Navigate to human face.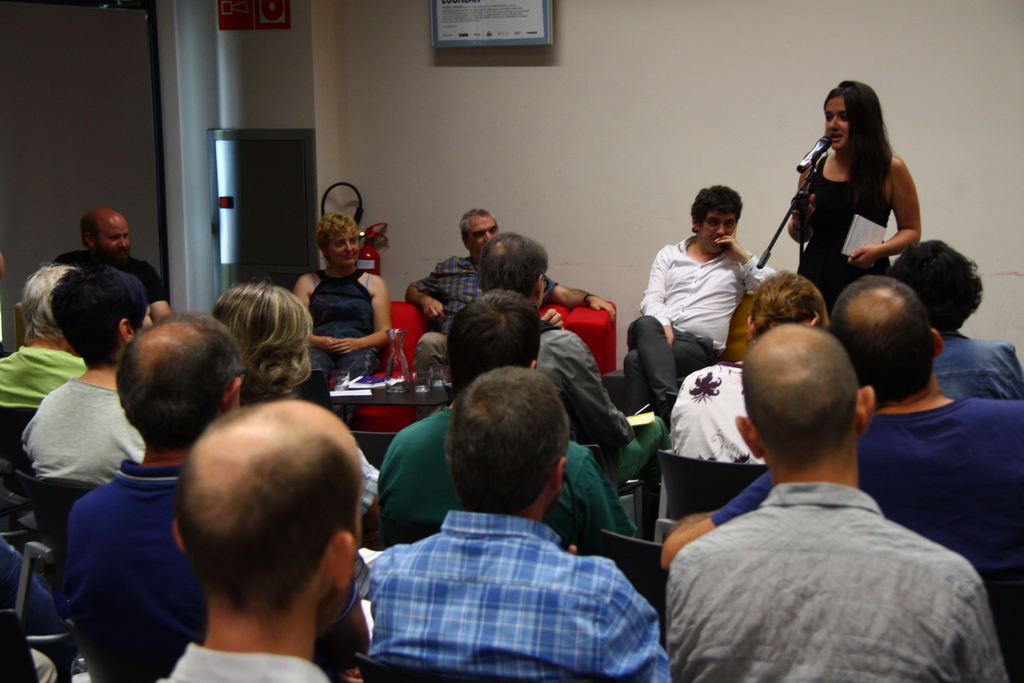
Navigation target: crop(142, 304, 156, 329).
